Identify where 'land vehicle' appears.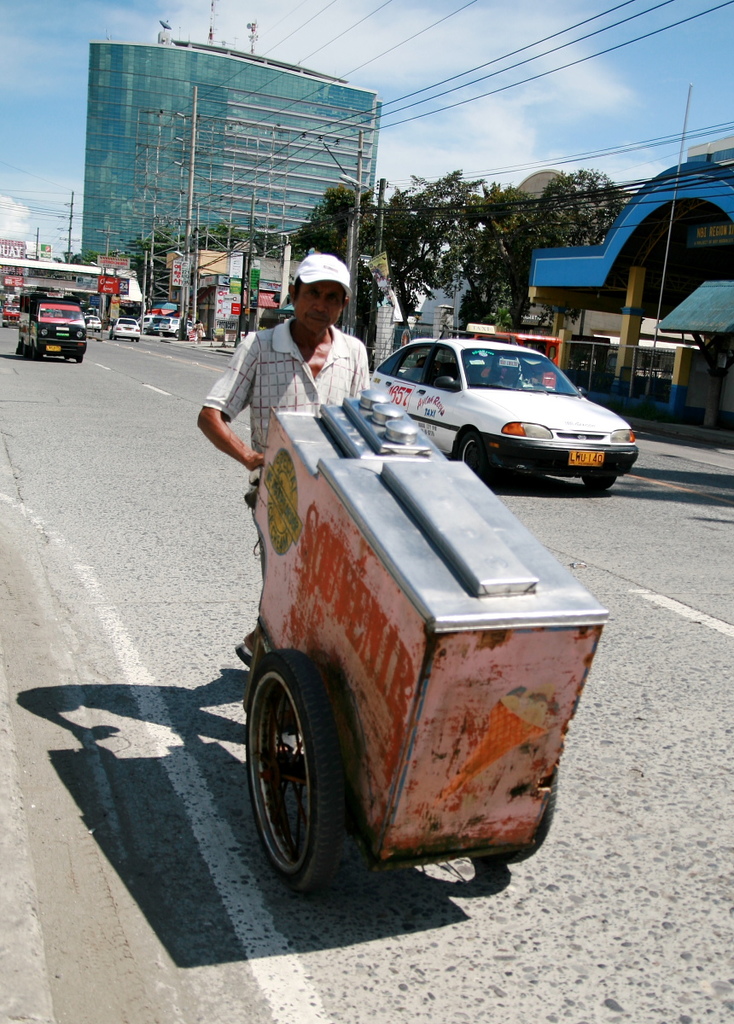
Appears at x1=114 y1=317 x2=139 y2=338.
